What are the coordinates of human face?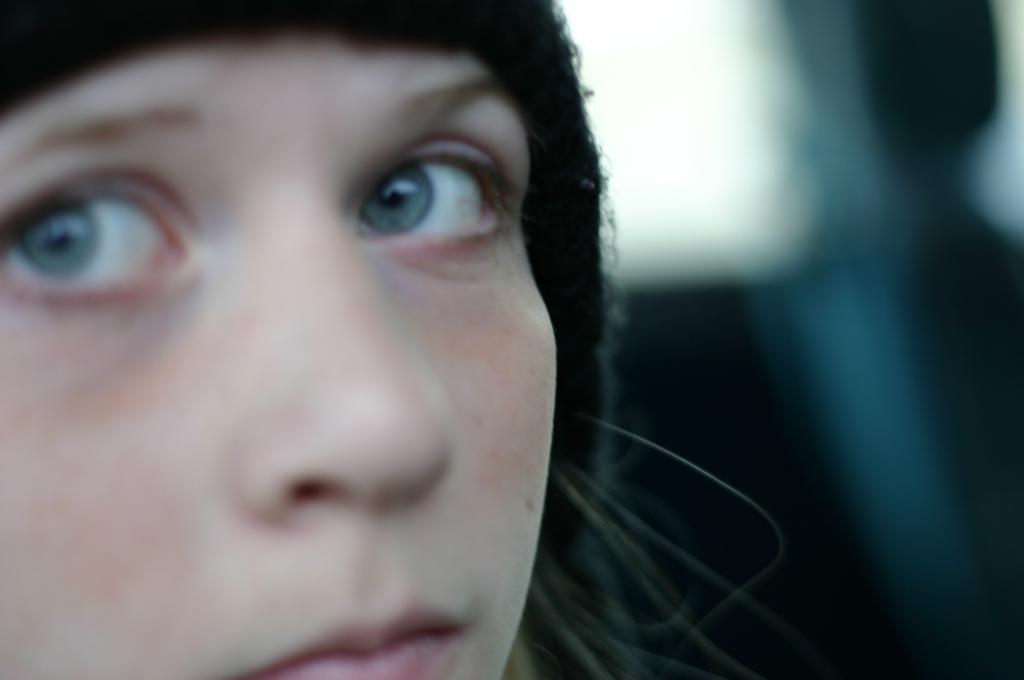
region(0, 35, 558, 679).
